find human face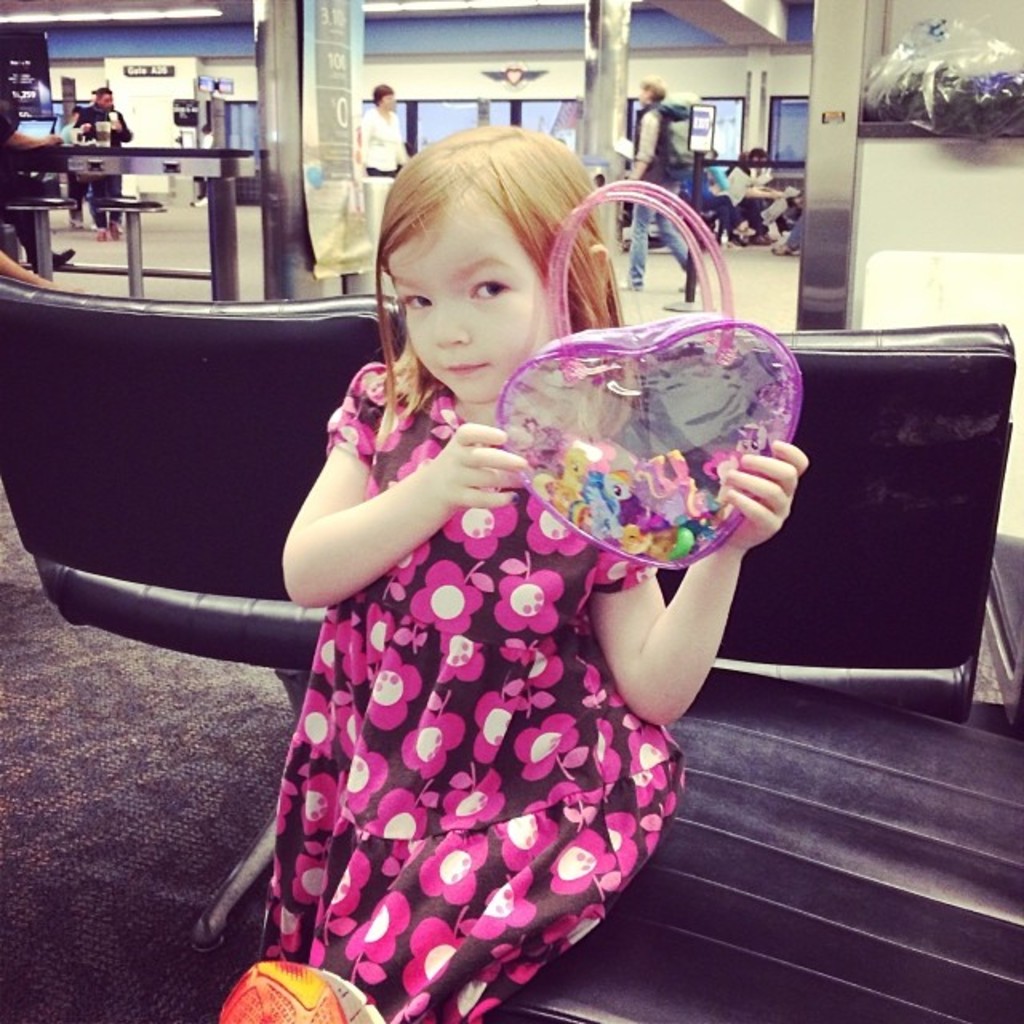
<bbox>99, 88, 122, 102</bbox>
